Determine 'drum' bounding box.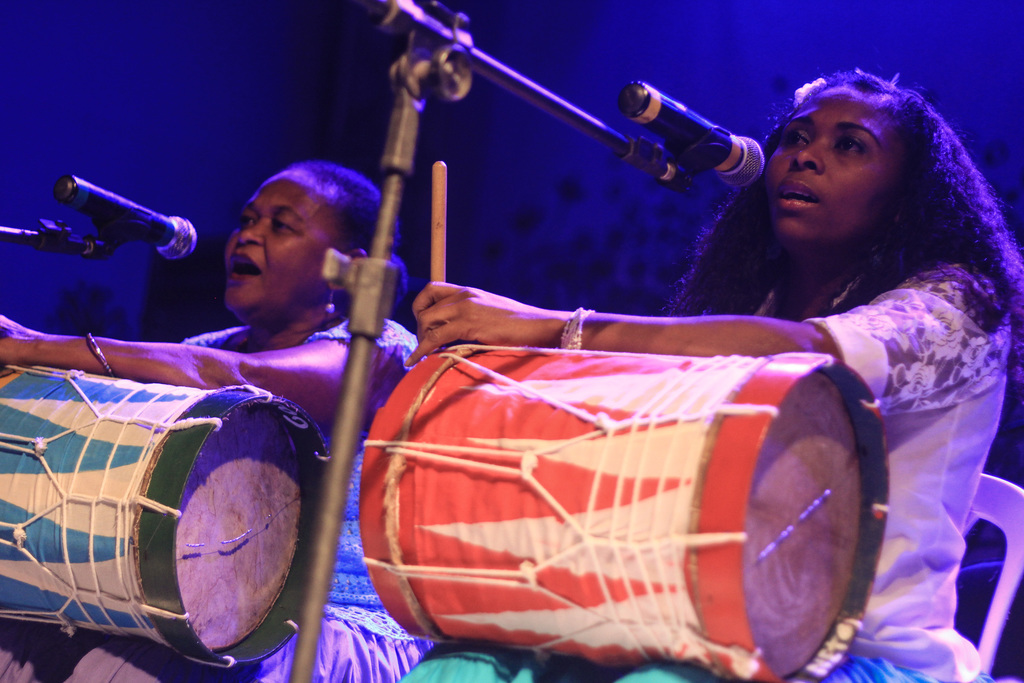
Determined: bbox=(356, 341, 891, 682).
